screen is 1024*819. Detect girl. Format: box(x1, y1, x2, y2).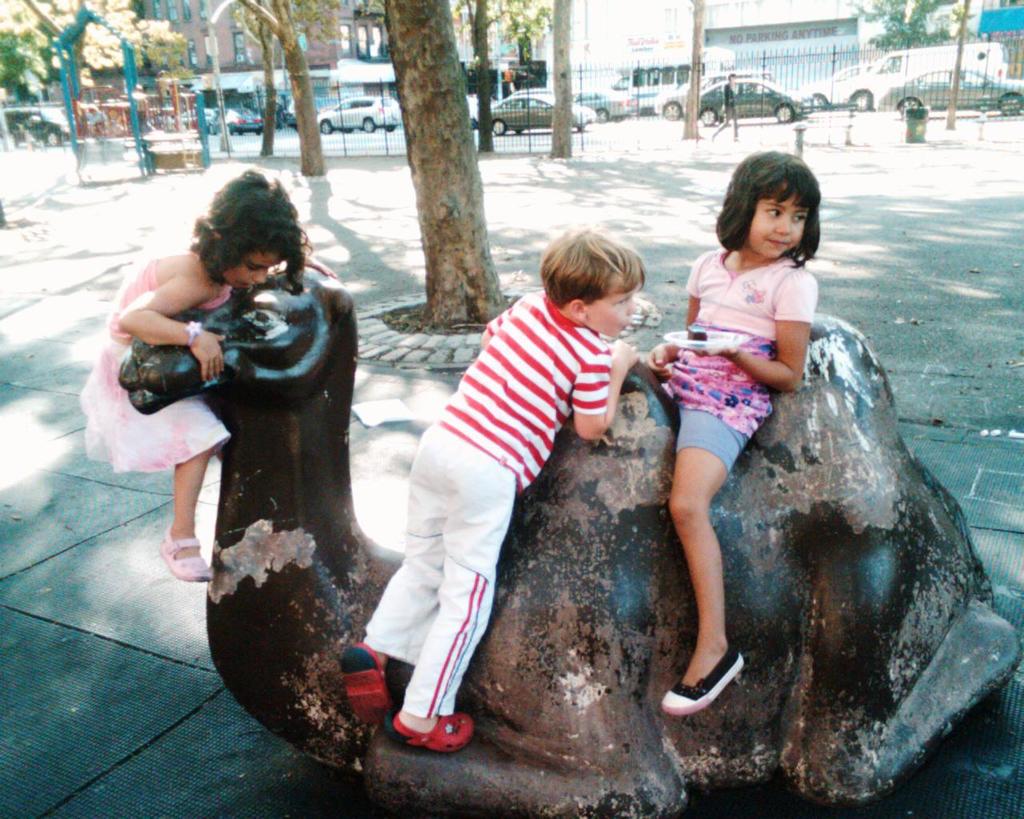
box(78, 166, 331, 584).
